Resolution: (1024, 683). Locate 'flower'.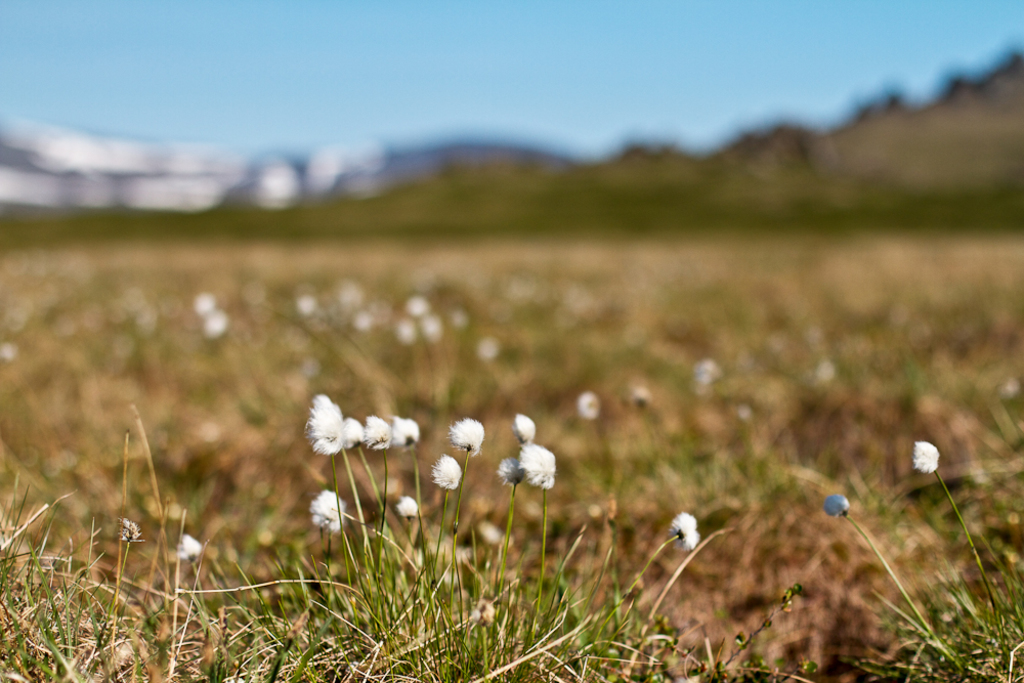
bbox(304, 389, 344, 460).
